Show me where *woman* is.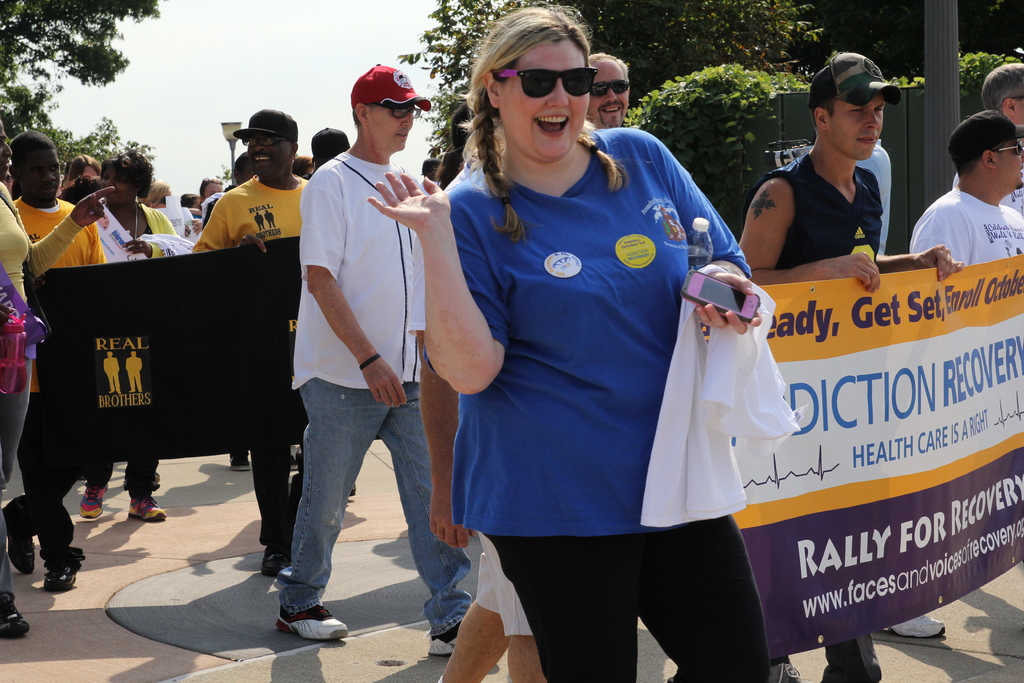
*woman* is at detection(0, 117, 121, 641).
